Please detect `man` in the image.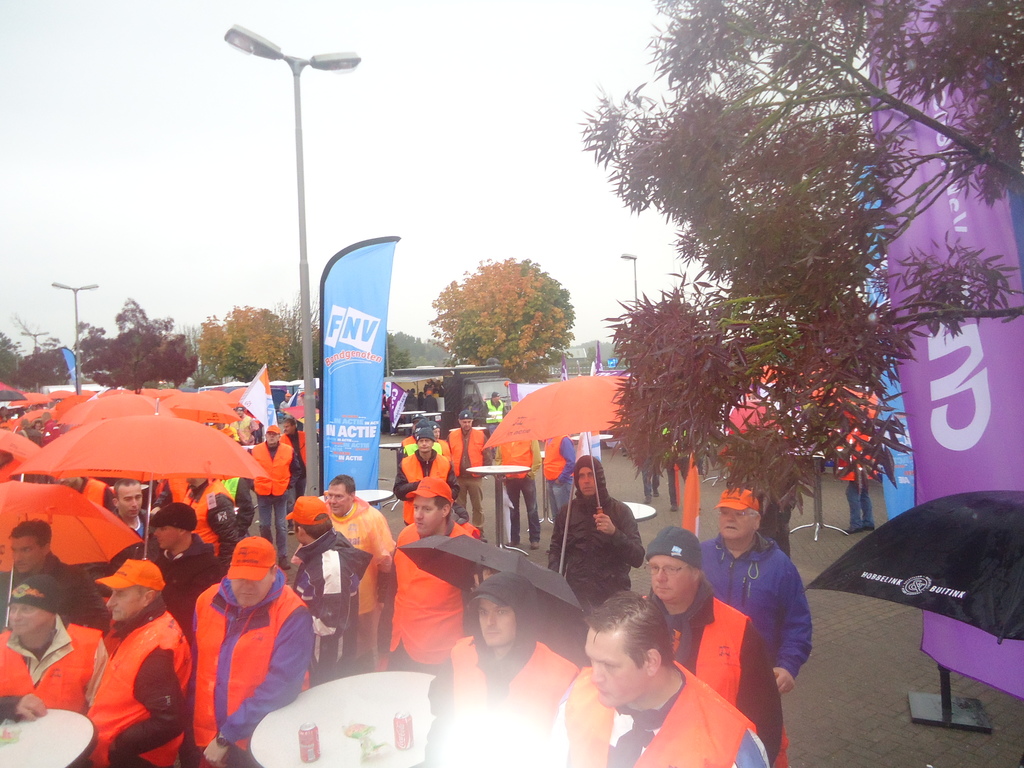
crop(282, 497, 367, 688).
